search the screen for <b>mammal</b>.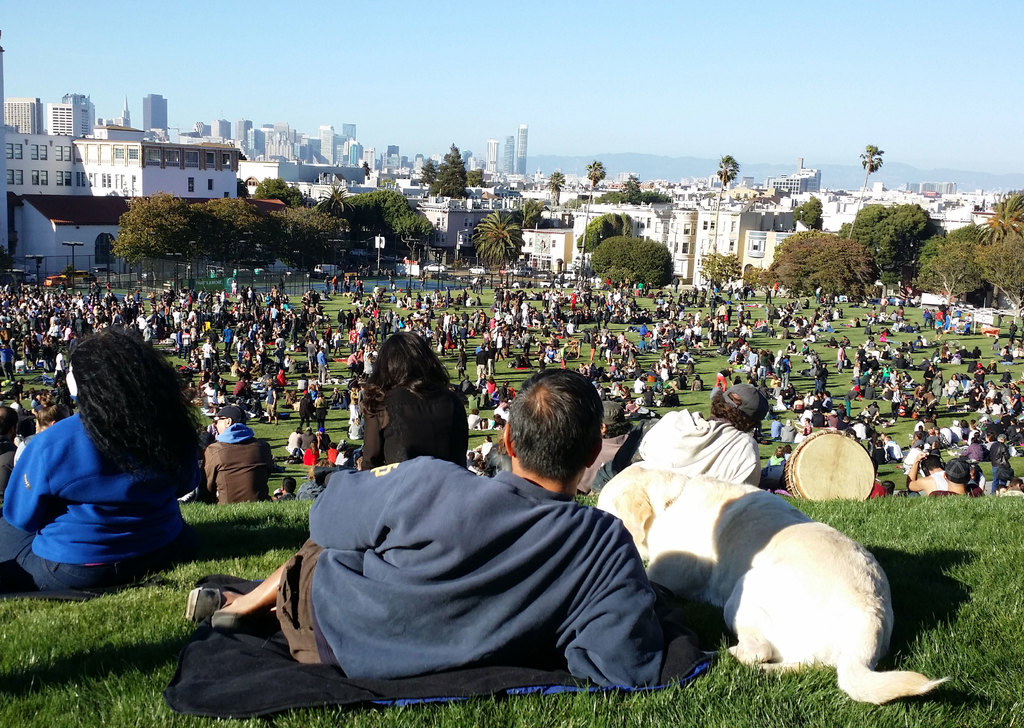
Found at pyautogui.locateOnScreen(4, 338, 211, 602).
